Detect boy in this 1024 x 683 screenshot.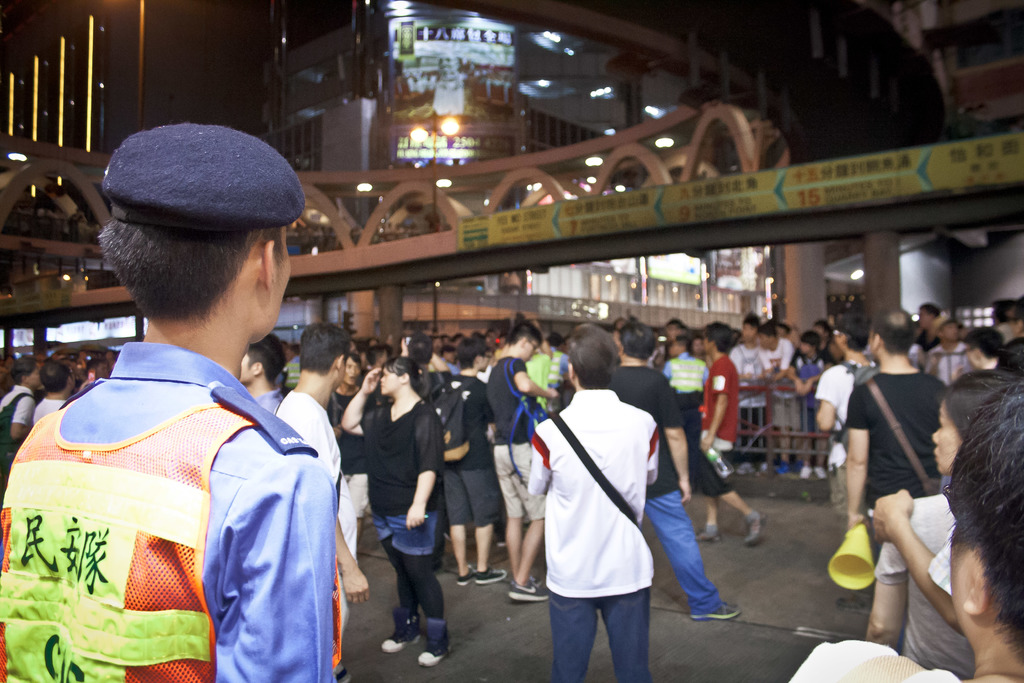
Detection: x1=350 y1=343 x2=458 y2=668.
